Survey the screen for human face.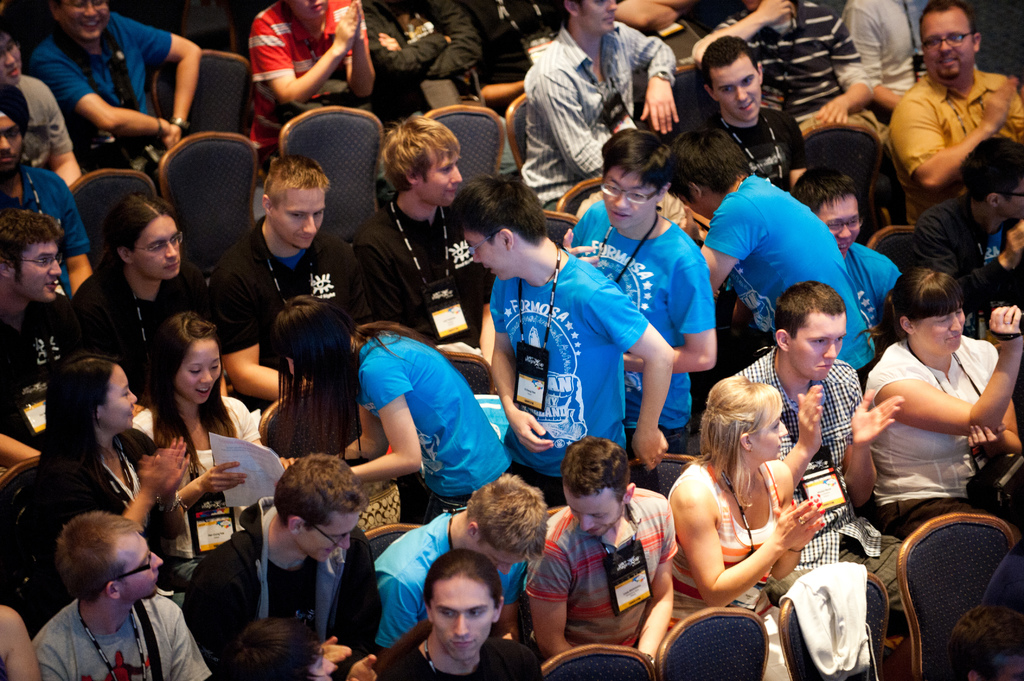
Survey found: left=177, top=343, right=224, bottom=403.
